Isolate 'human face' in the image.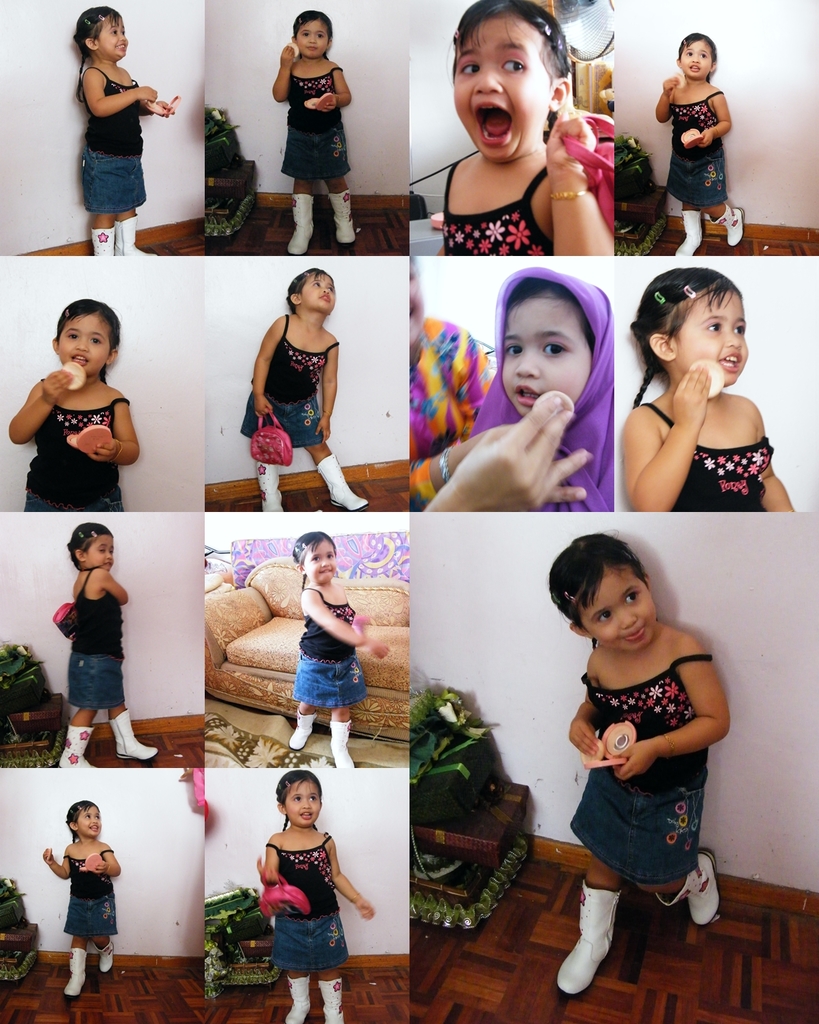
Isolated region: (x1=57, y1=316, x2=110, y2=377).
